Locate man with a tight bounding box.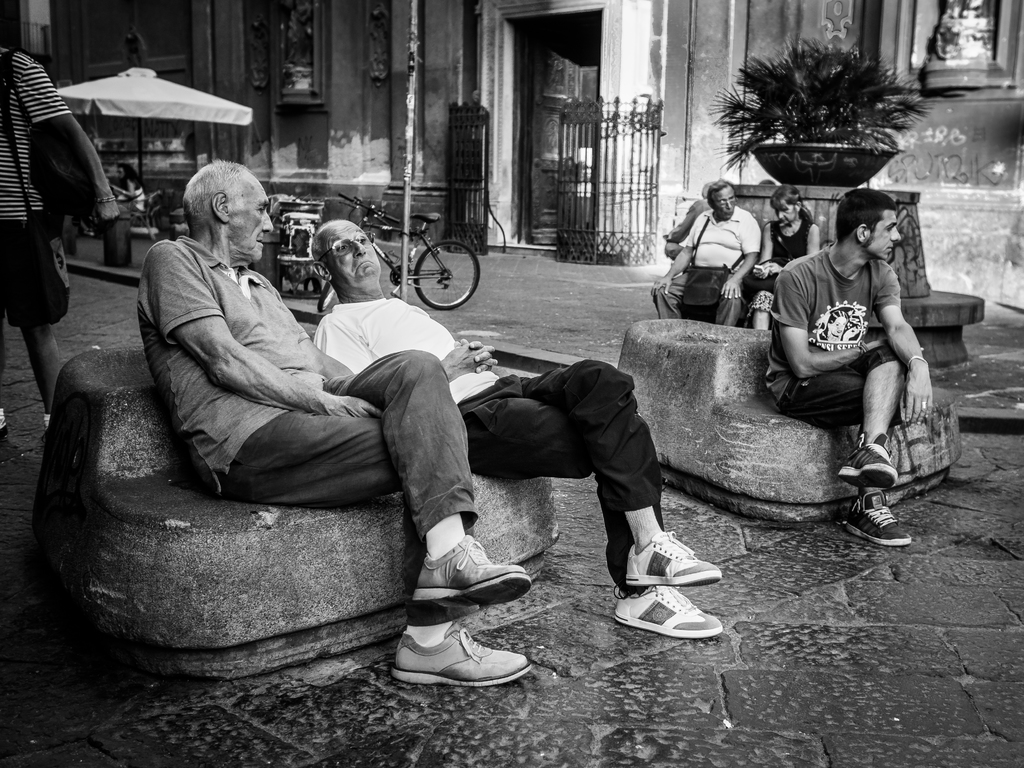
[left=686, top=181, right=938, bottom=540].
